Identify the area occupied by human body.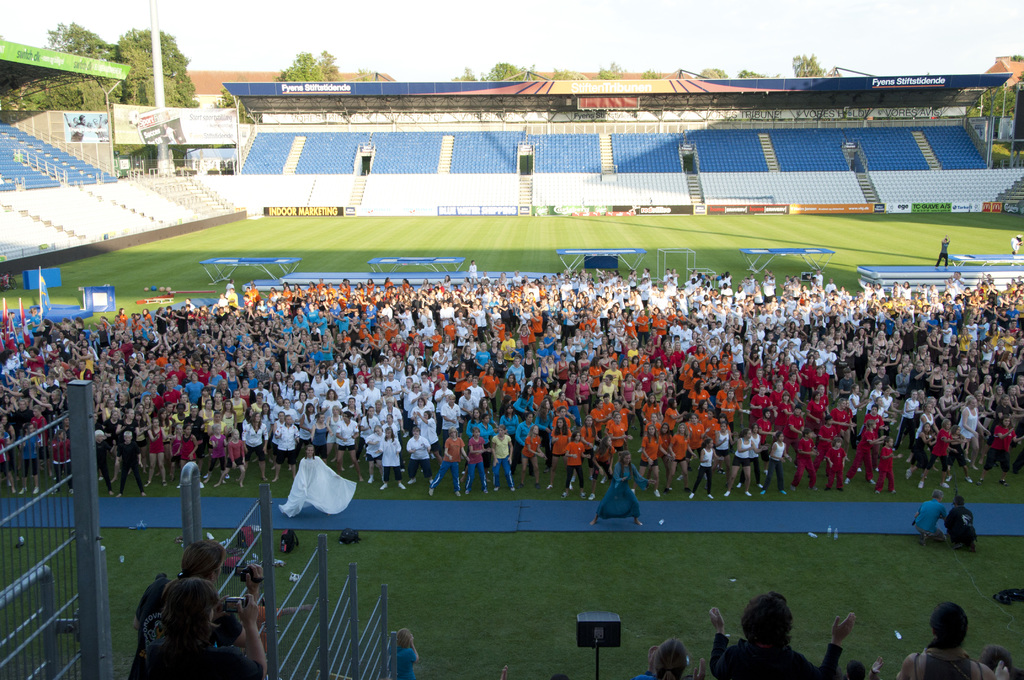
Area: l=93, t=358, r=111, b=383.
